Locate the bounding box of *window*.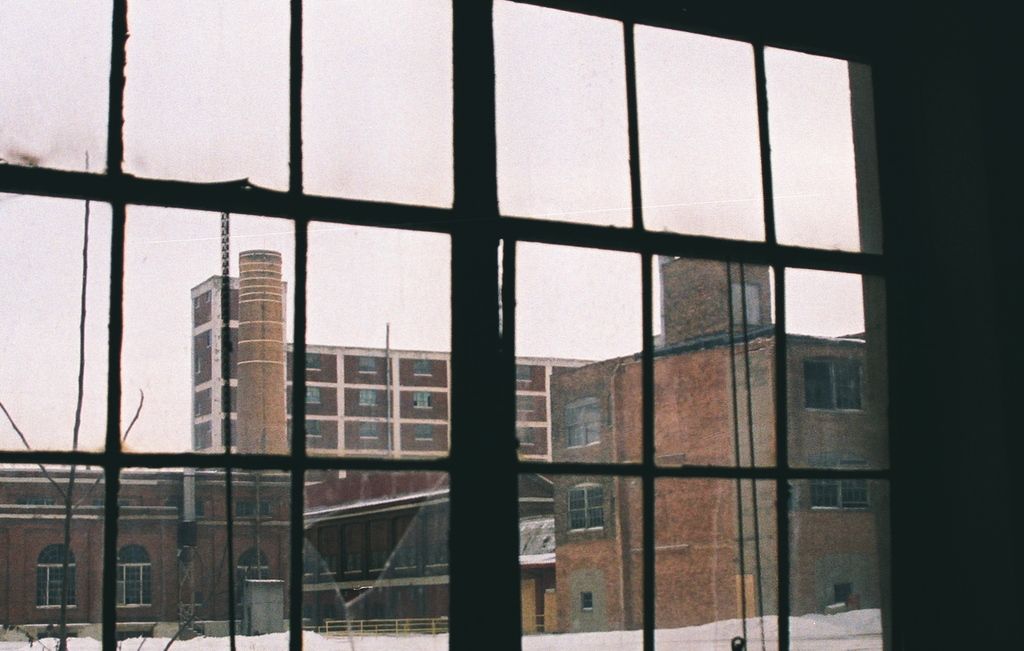
Bounding box: detection(44, 546, 77, 618).
